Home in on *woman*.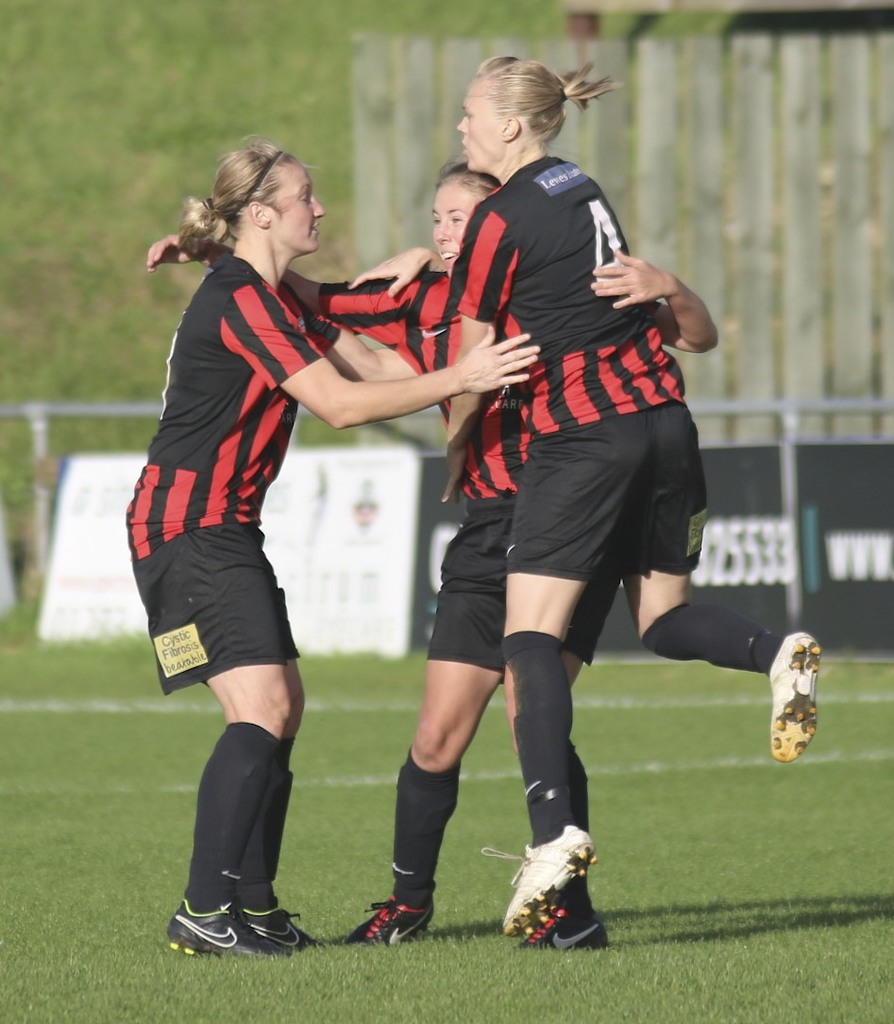
Homed in at x1=429, y1=50, x2=823, y2=941.
